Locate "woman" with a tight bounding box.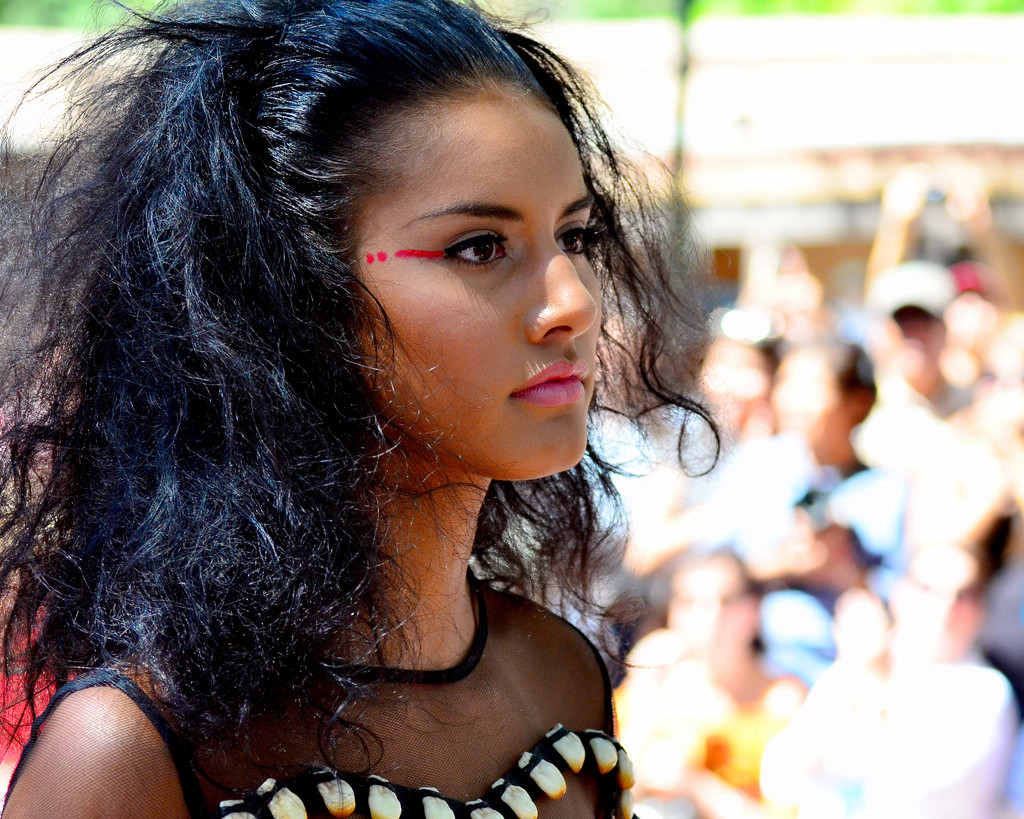
pyautogui.locateOnScreen(4, 29, 745, 818).
